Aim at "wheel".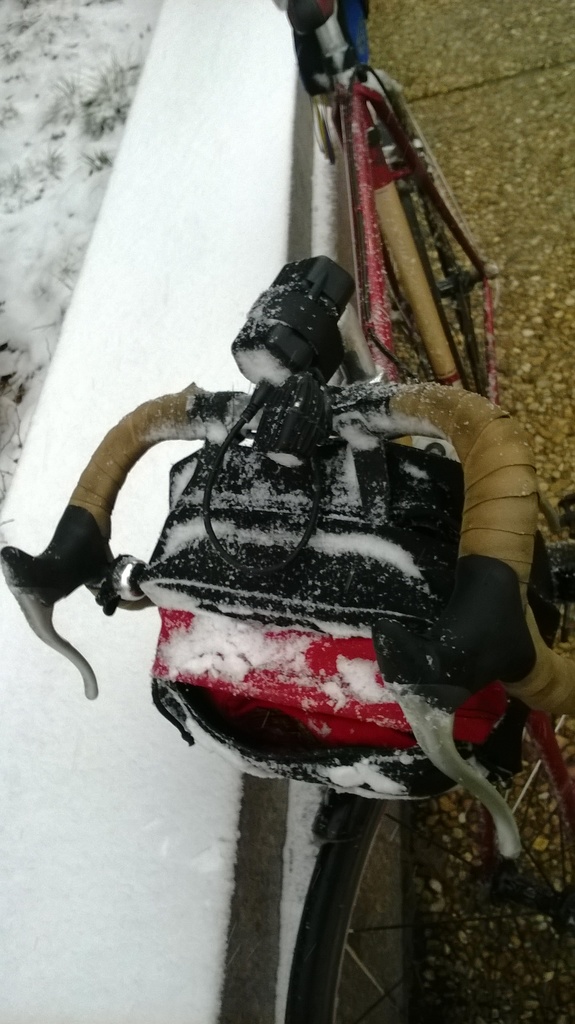
Aimed at 378 65 490 399.
